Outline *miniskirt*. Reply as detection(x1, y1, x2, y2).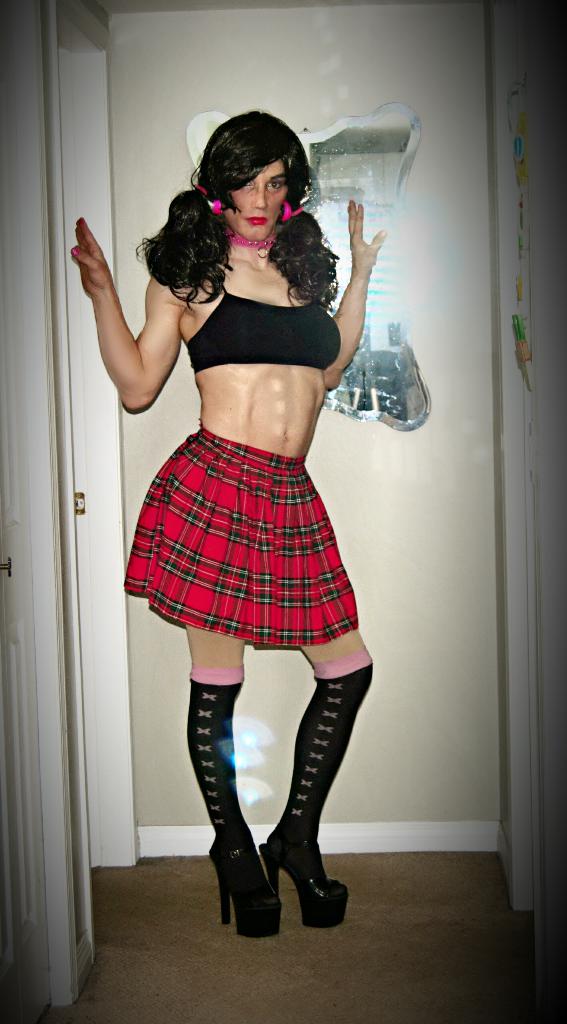
detection(126, 427, 363, 644).
